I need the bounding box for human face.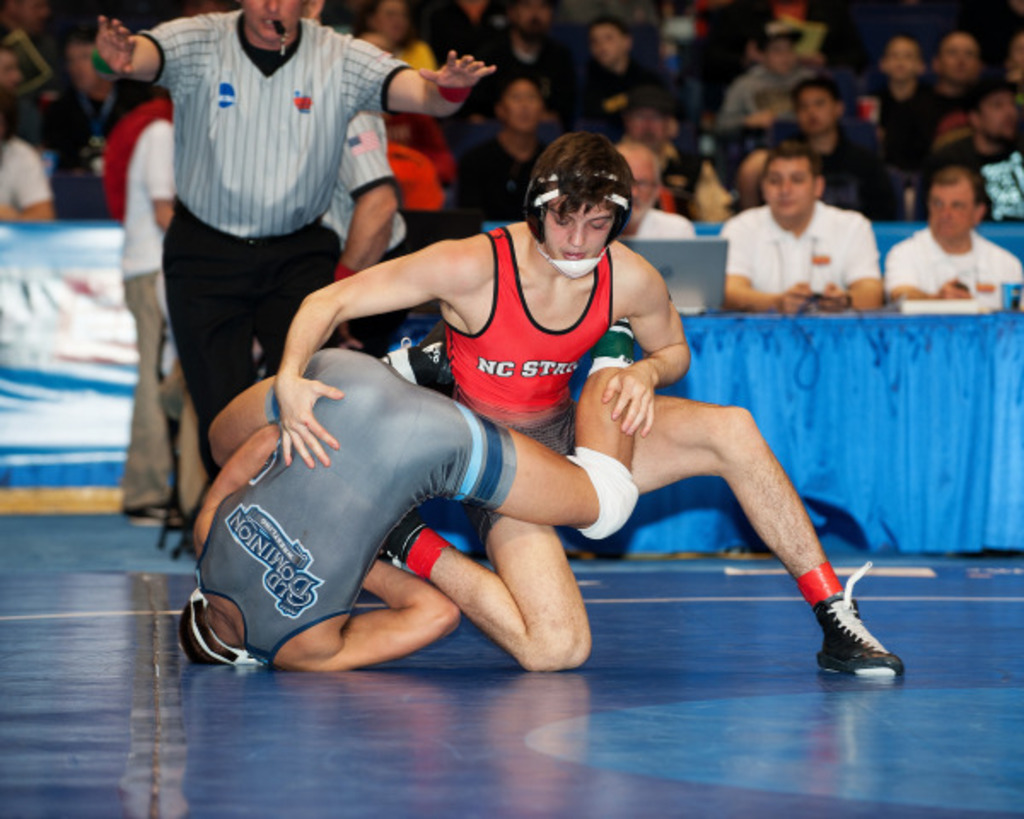
Here it is: pyautogui.locateOnScreen(544, 200, 616, 261).
